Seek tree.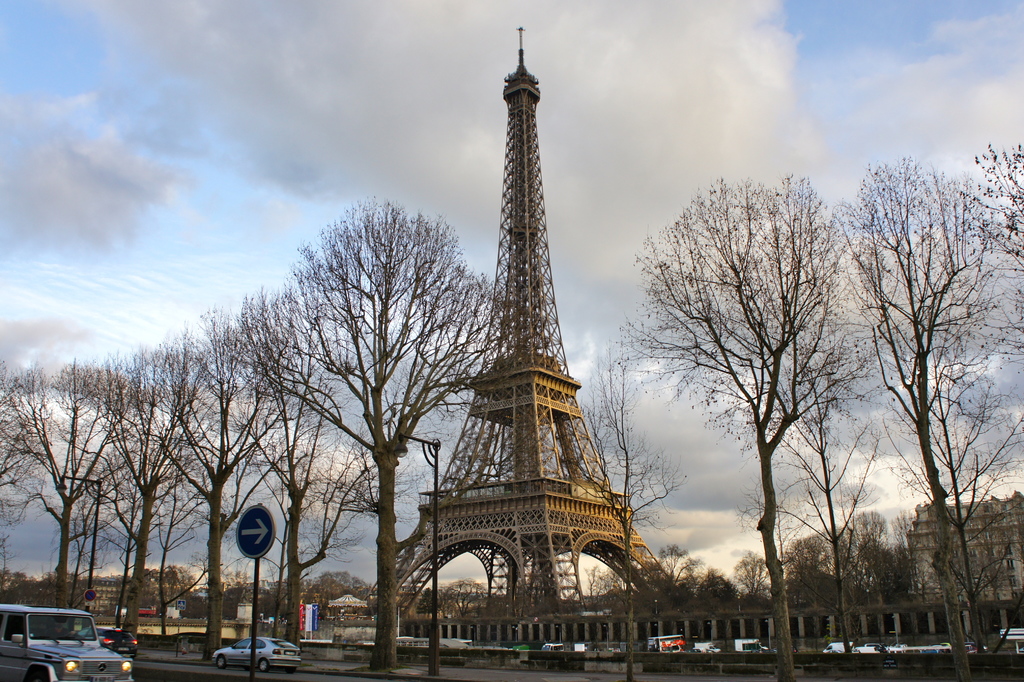
<box>729,551,766,603</box>.
